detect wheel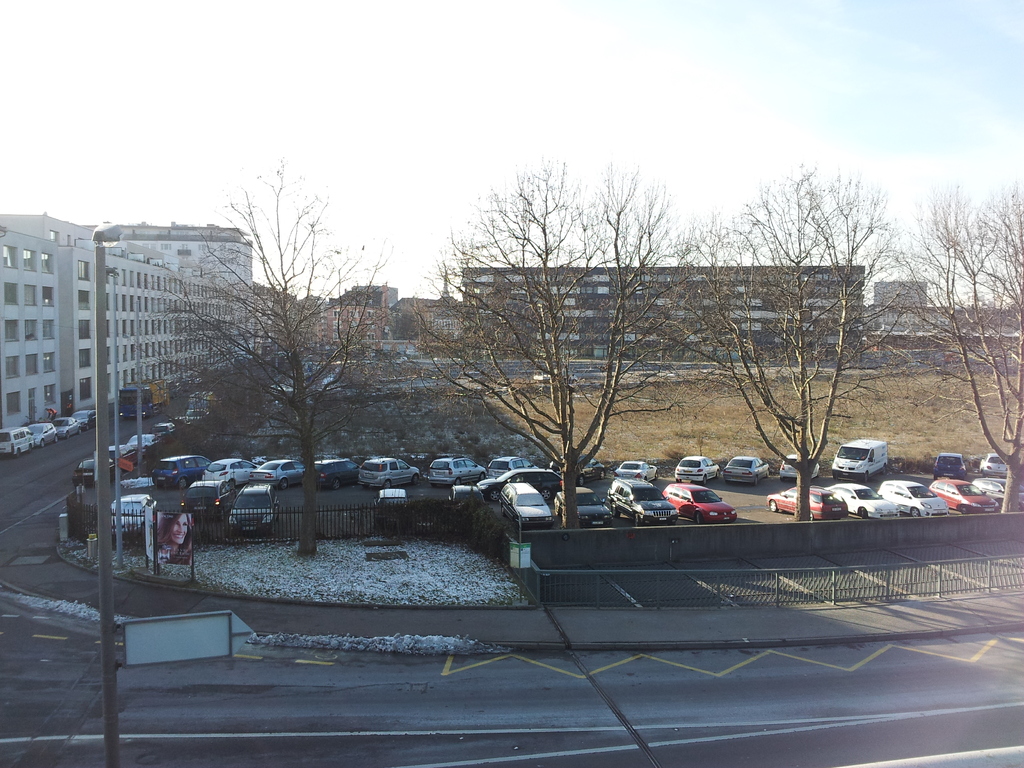
{"left": 691, "top": 514, "right": 707, "bottom": 527}
